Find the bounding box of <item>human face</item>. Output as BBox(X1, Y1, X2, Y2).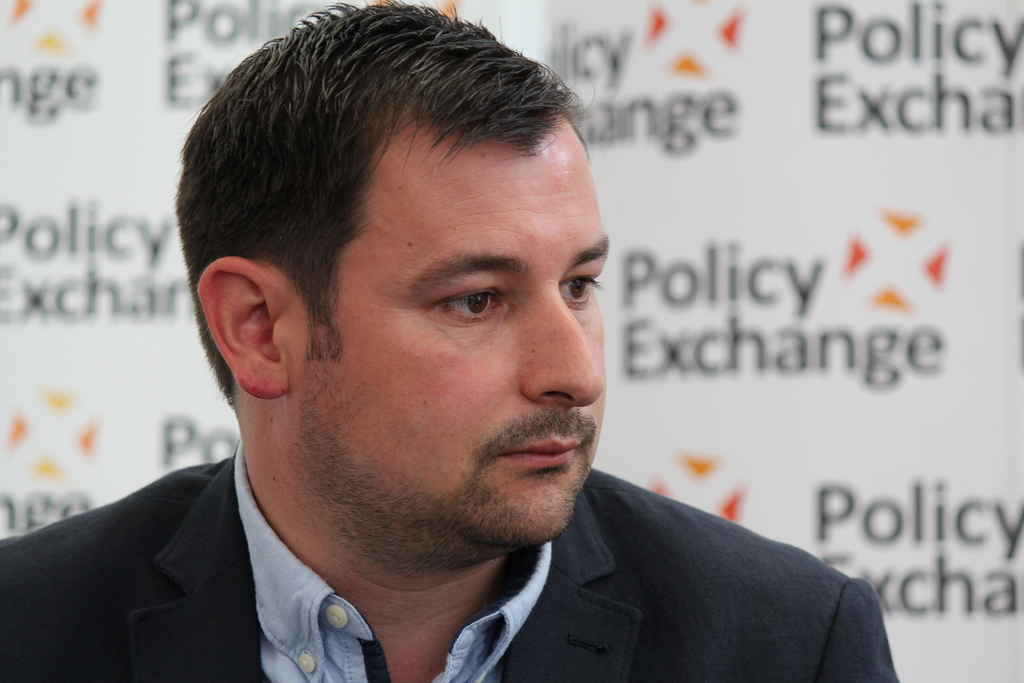
BBox(289, 129, 612, 544).
